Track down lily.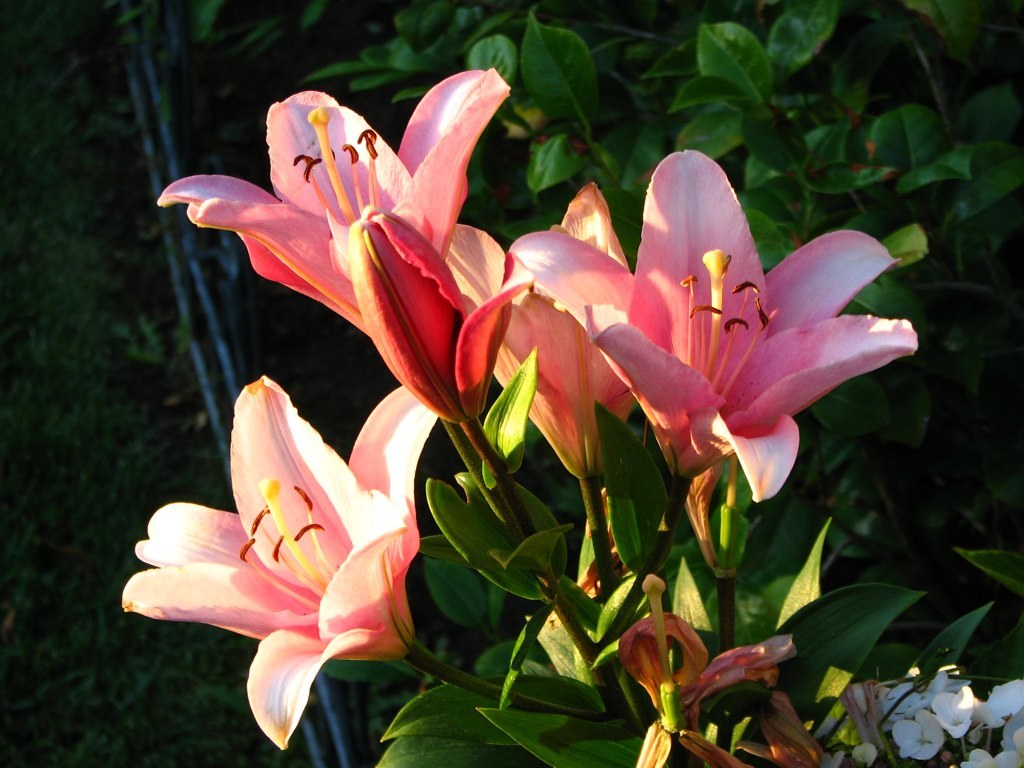
Tracked to (left=509, top=150, right=913, bottom=576).
